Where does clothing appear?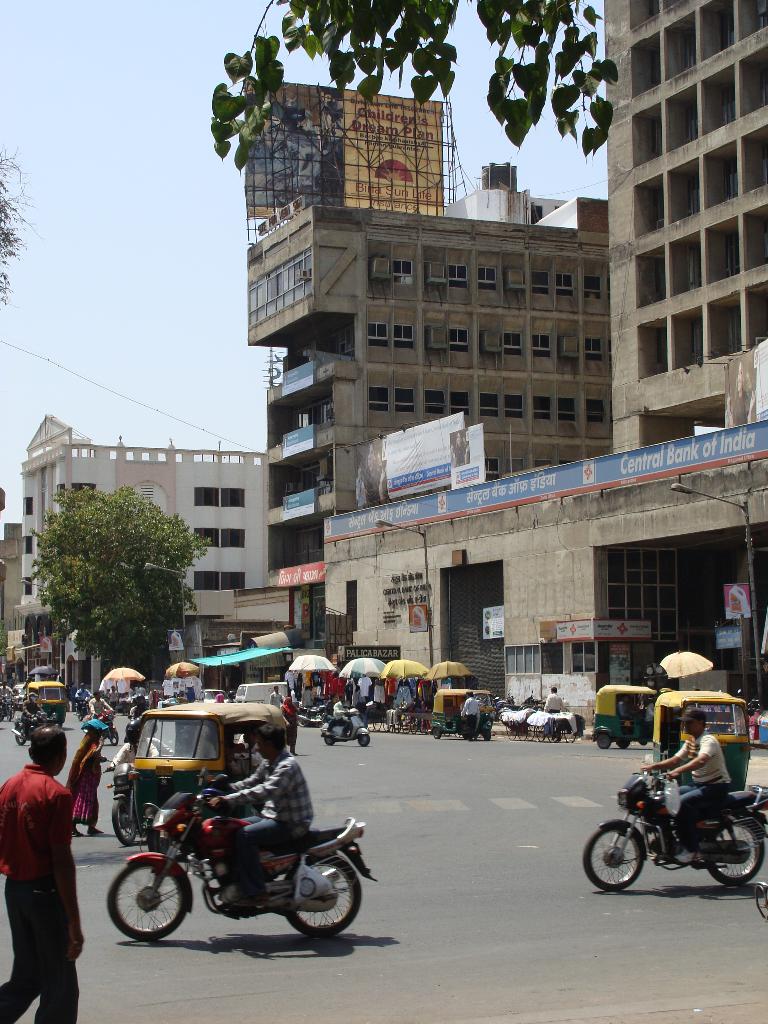
Appears at detection(105, 743, 138, 792).
